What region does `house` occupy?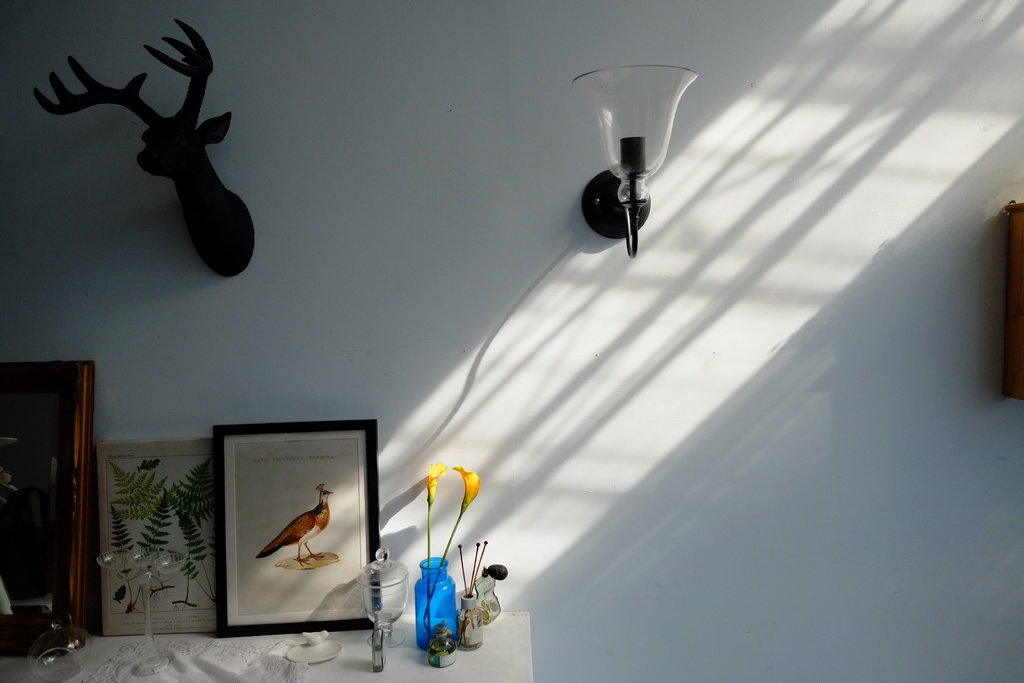
<region>0, 0, 1023, 682</region>.
